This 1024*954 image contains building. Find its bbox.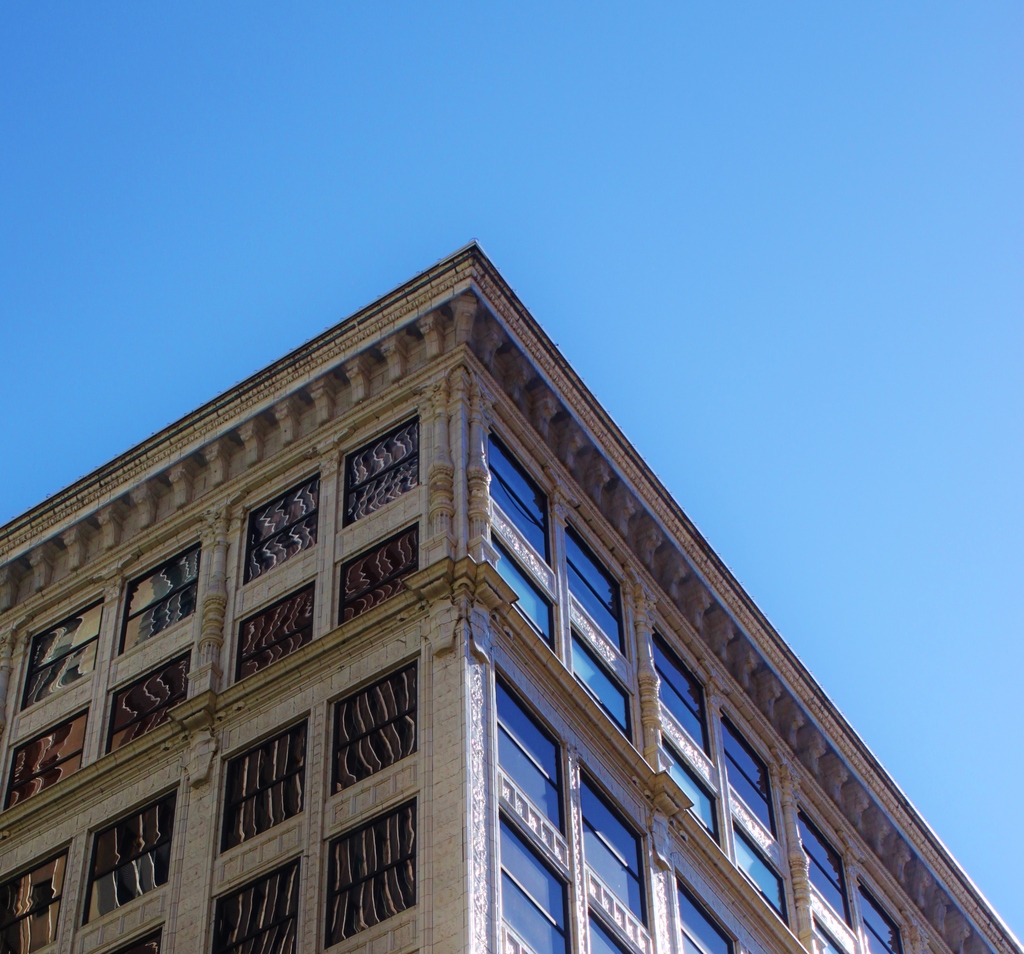
l=3, t=236, r=1020, b=953.
